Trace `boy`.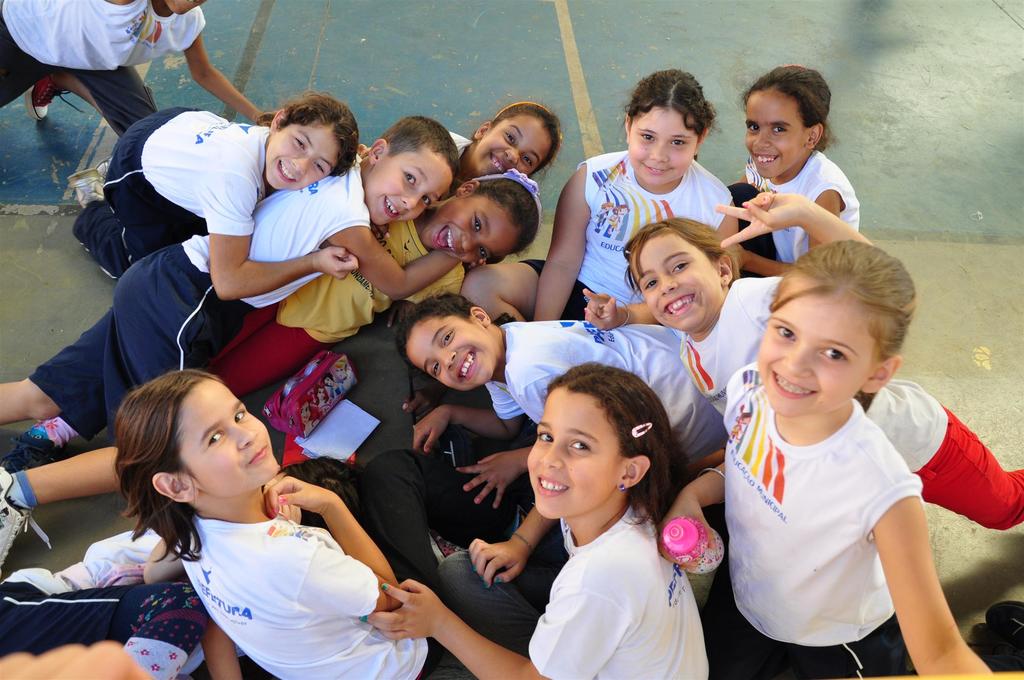
Traced to crop(0, 117, 459, 582).
